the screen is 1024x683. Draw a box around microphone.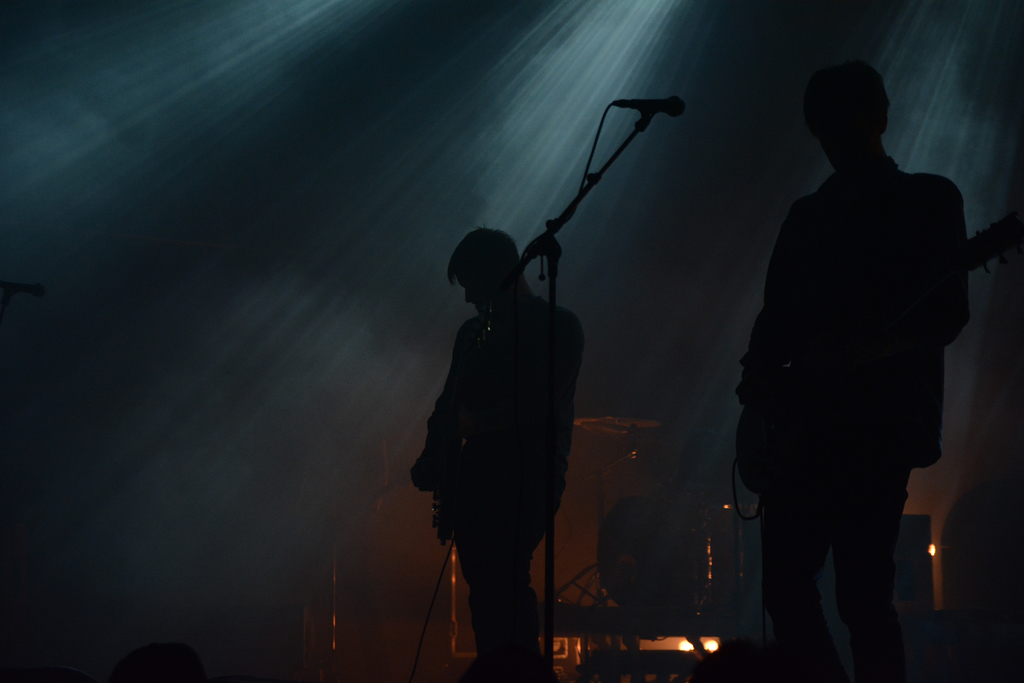
x1=614, y1=94, x2=685, y2=117.
